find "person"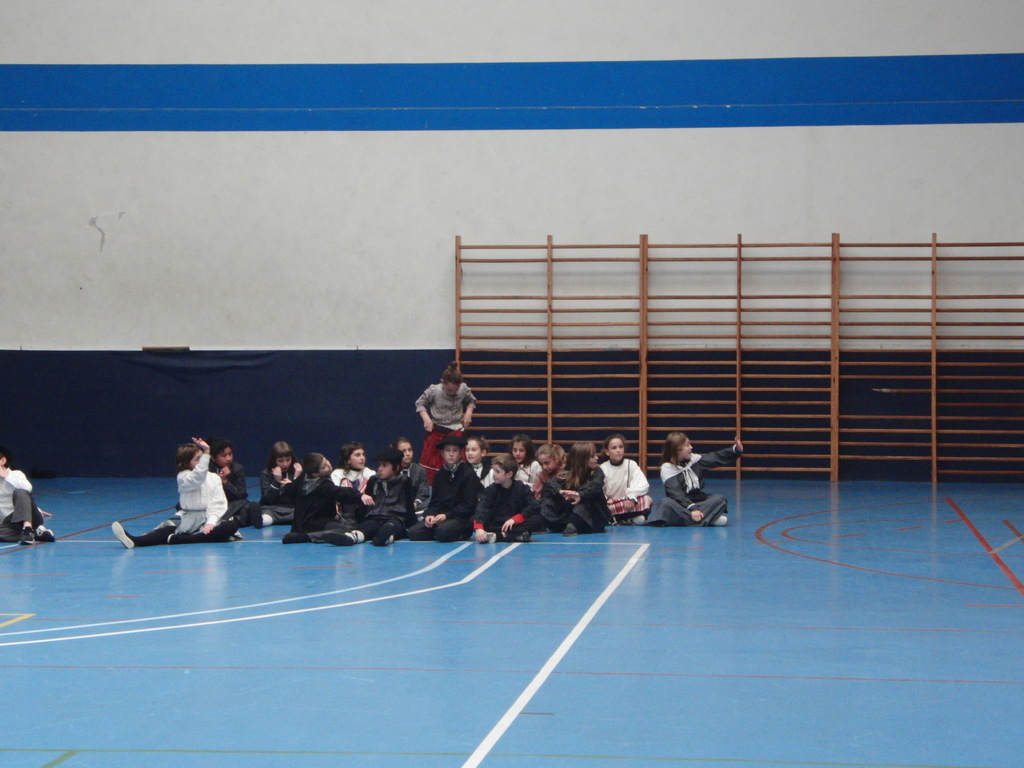
BBox(534, 439, 575, 491)
